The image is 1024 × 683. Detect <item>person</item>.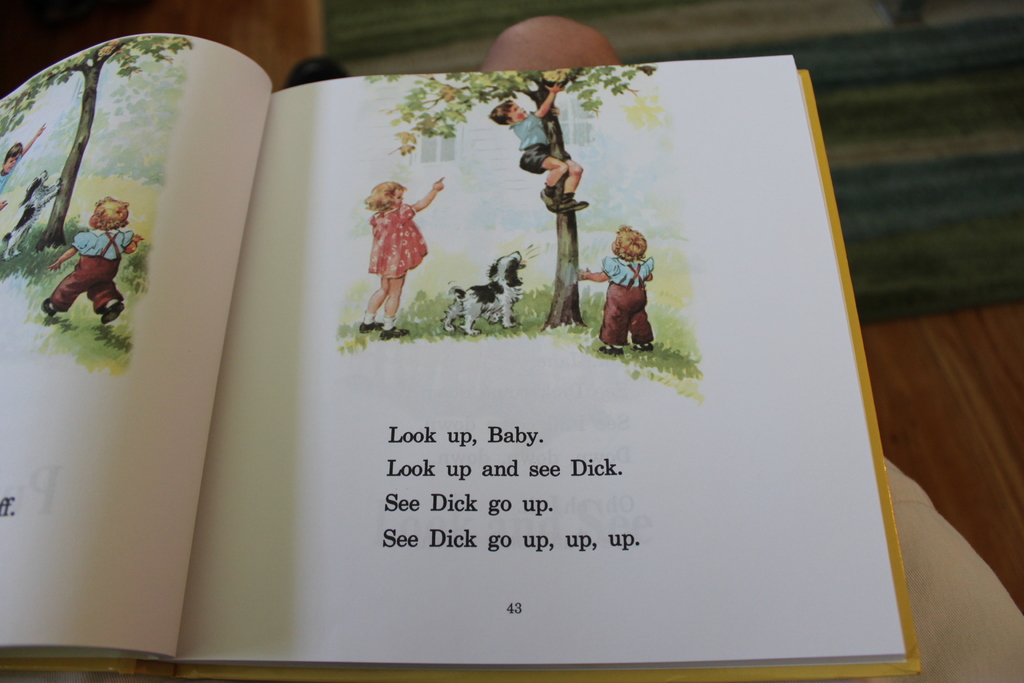
Detection: (left=490, top=80, right=592, bottom=216).
